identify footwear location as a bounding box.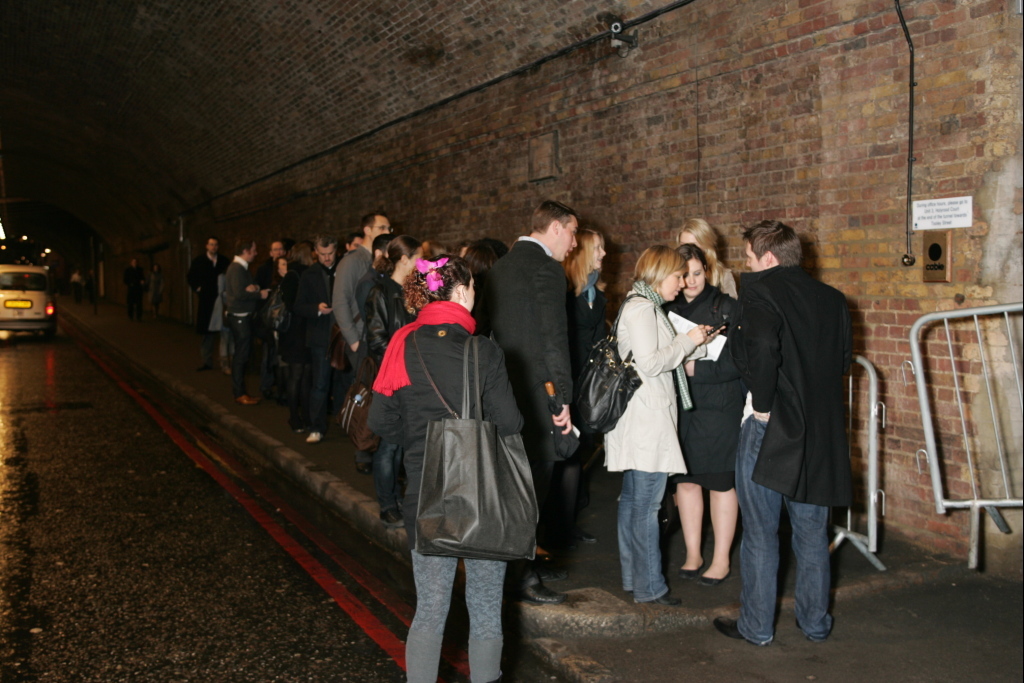
bbox(527, 553, 553, 569).
